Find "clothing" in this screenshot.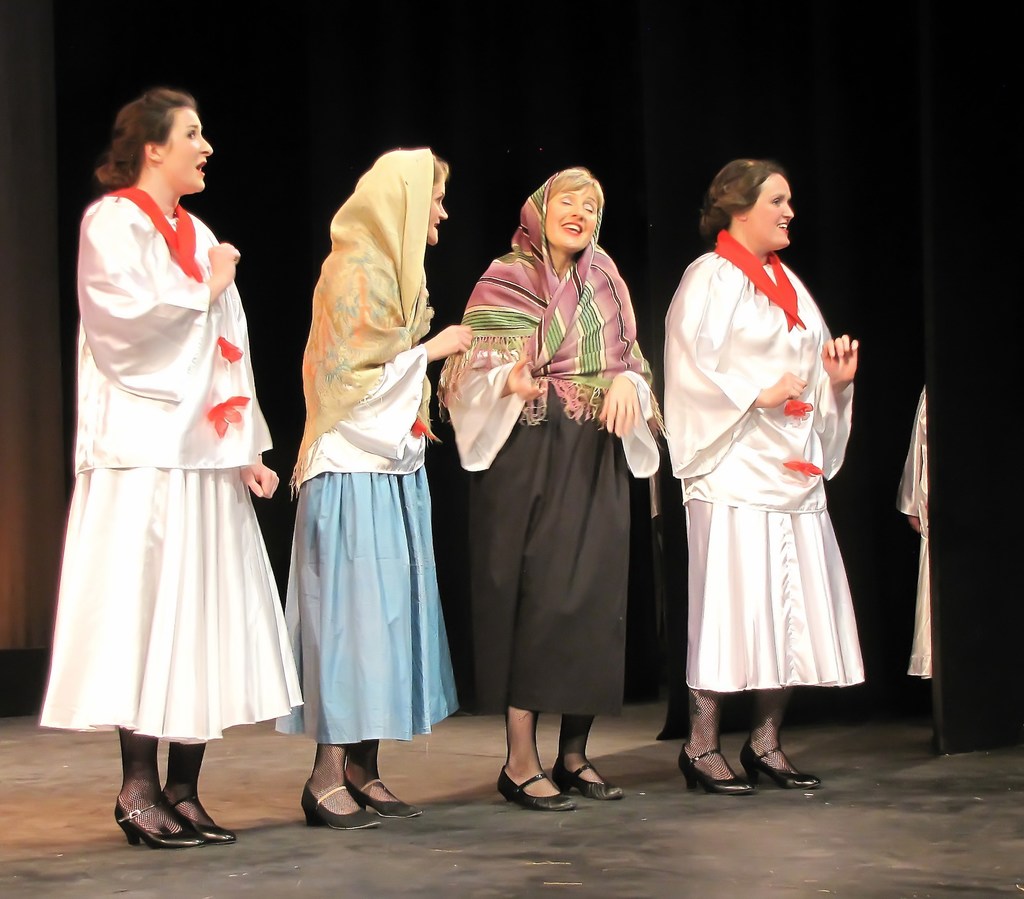
The bounding box for "clothing" is {"x1": 256, "y1": 234, "x2": 461, "y2": 752}.
